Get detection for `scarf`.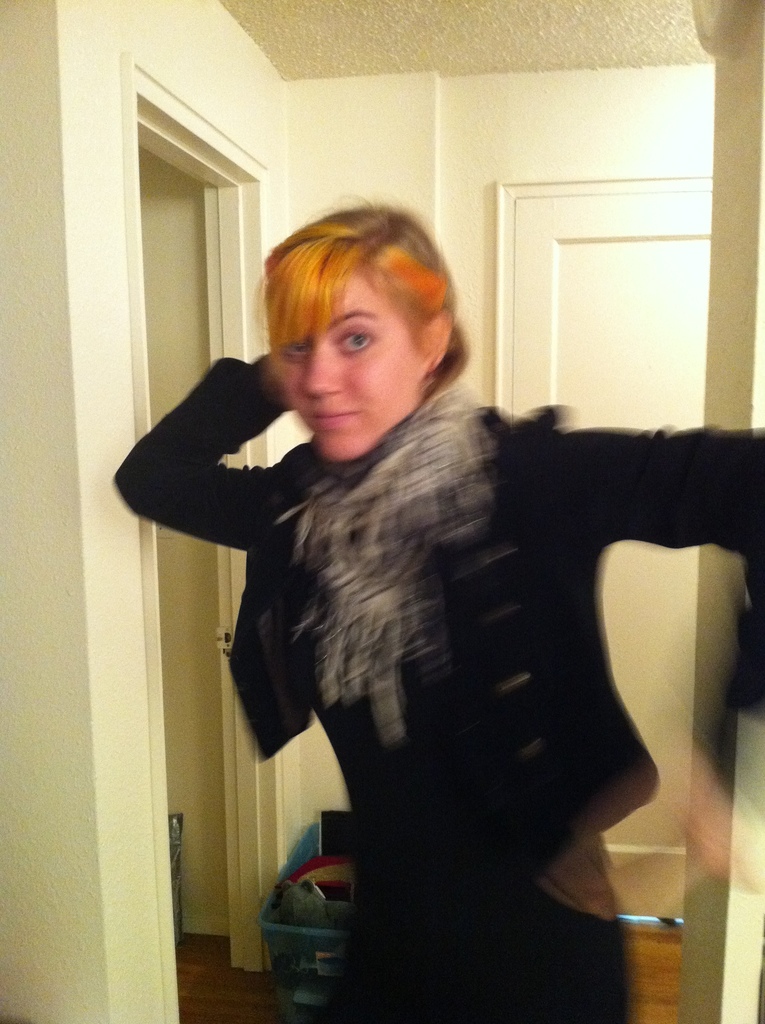
Detection: l=282, t=386, r=490, b=749.
